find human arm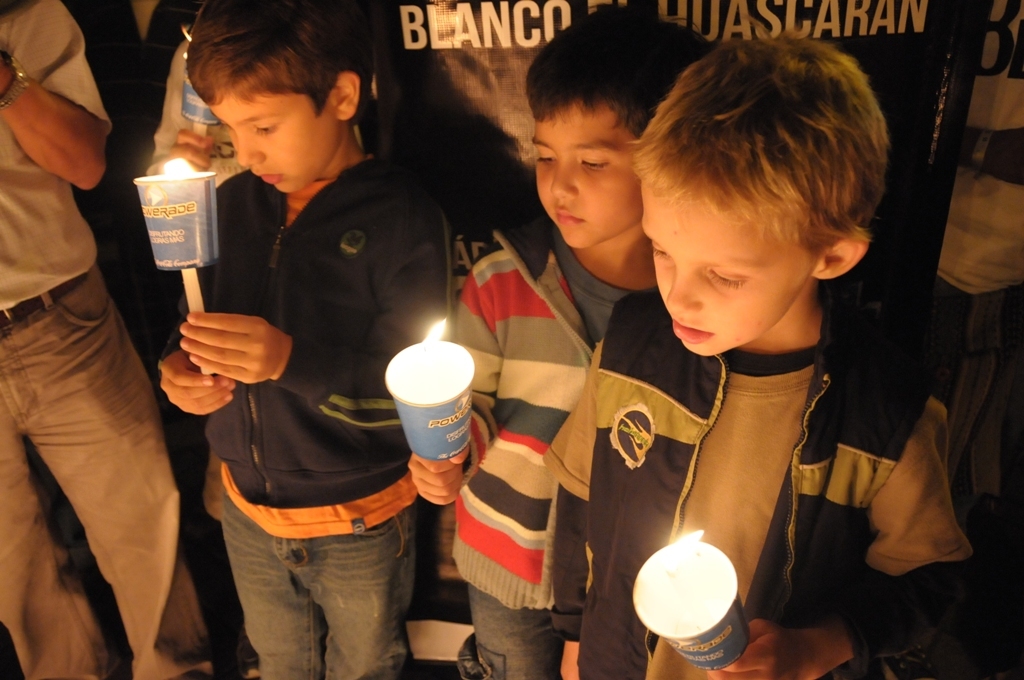
x1=155 y1=321 x2=237 y2=423
